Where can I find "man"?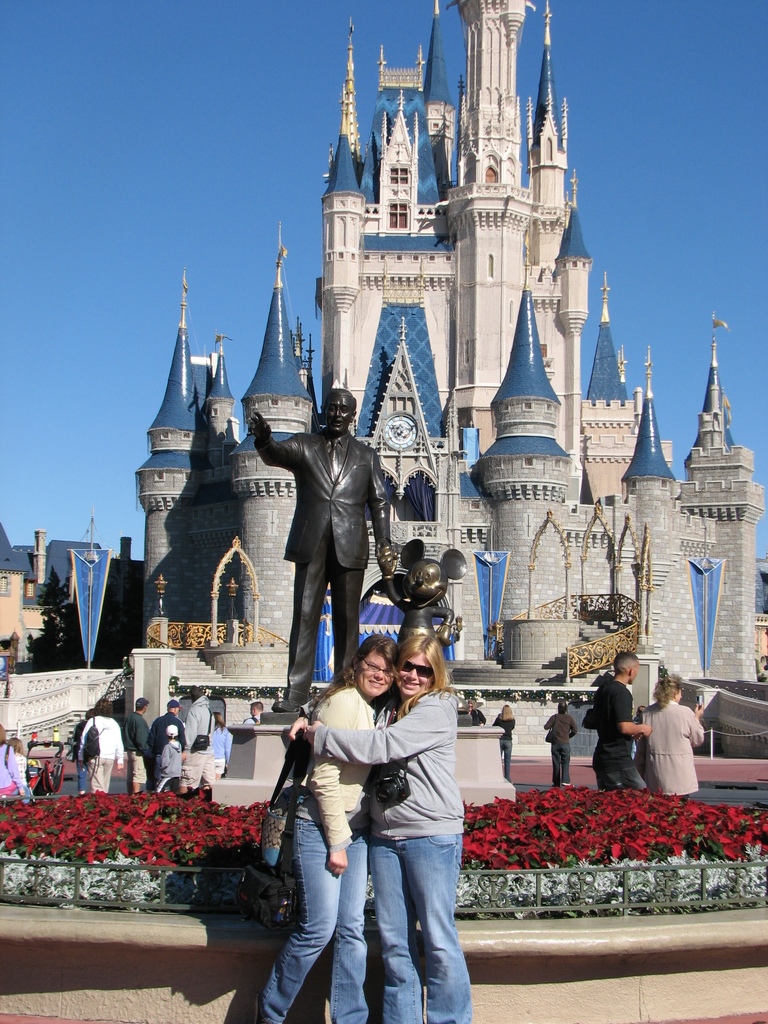
You can find it at x1=182 y1=684 x2=210 y2=739.
